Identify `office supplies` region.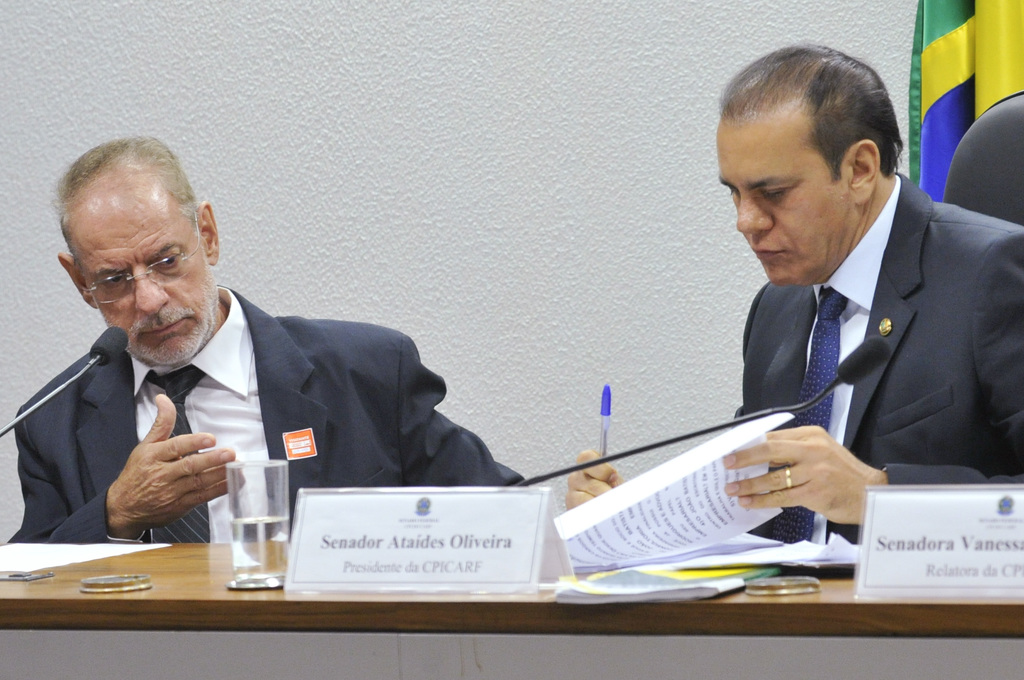
Region: Rect(520, 331, 893, 491).
